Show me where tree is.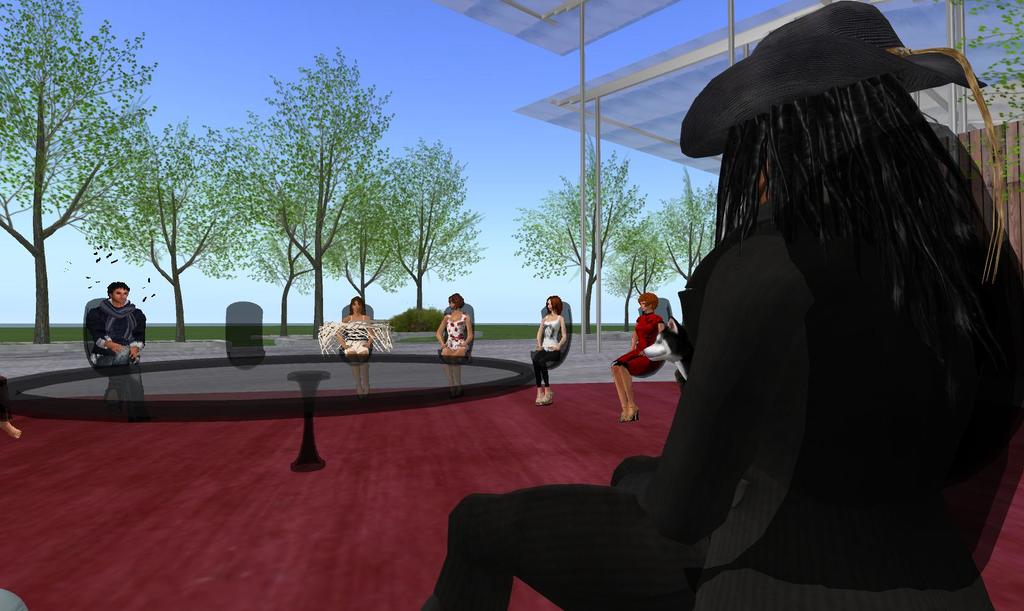
tree is at pyautogui.locateOnScreen(79, 114, 242, 343).
